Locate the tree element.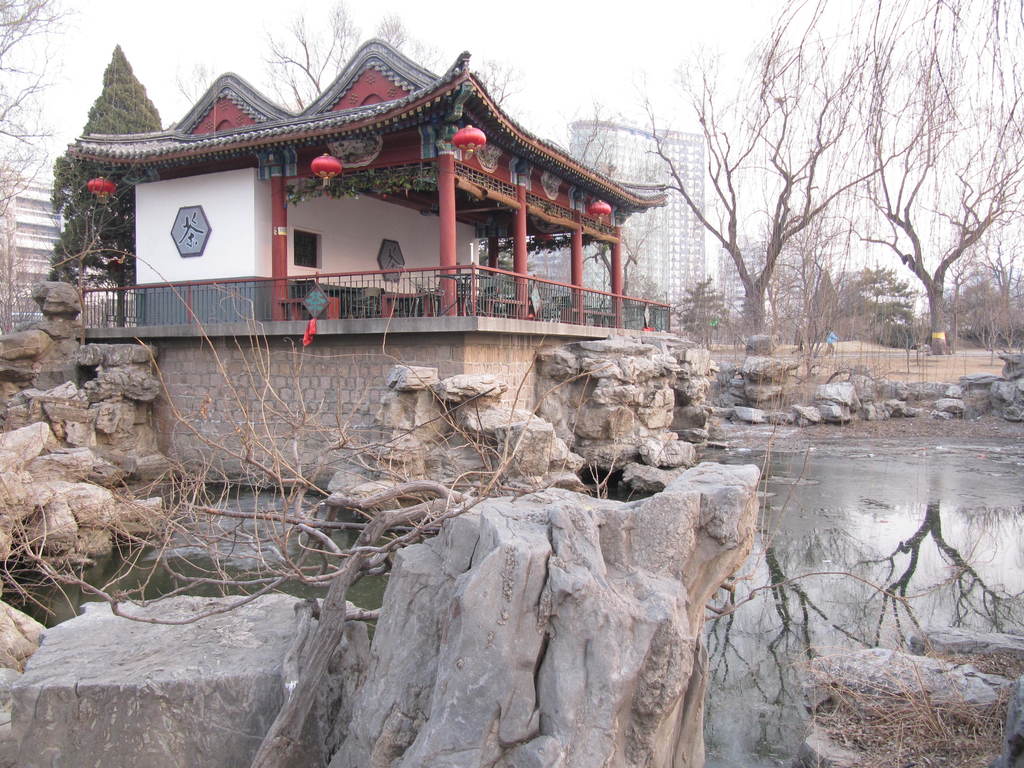
Element bbox: BBox(544, 100, 666, 330).
